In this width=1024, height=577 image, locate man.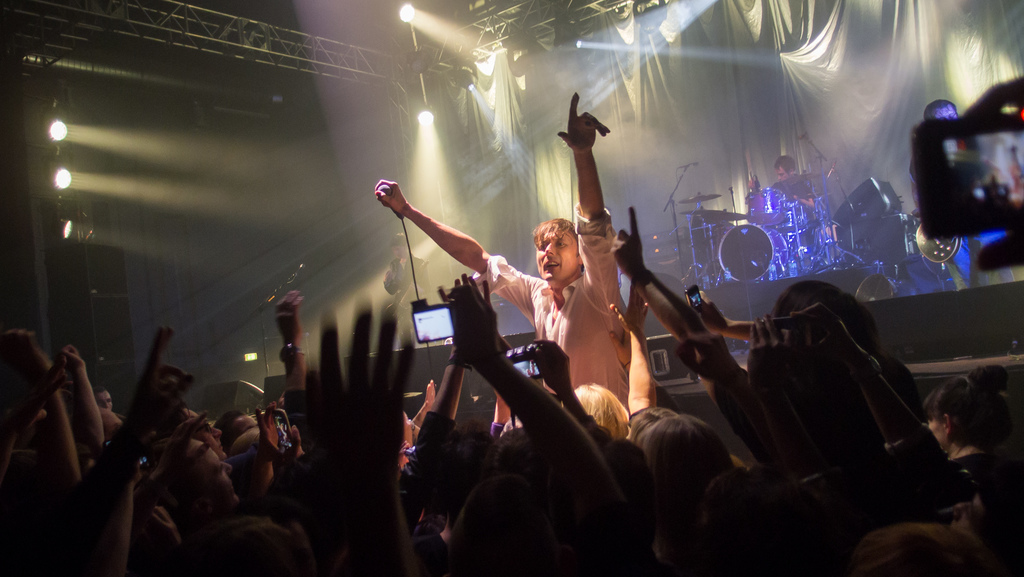
Bounding box: 911, 98, 1004, 283.
